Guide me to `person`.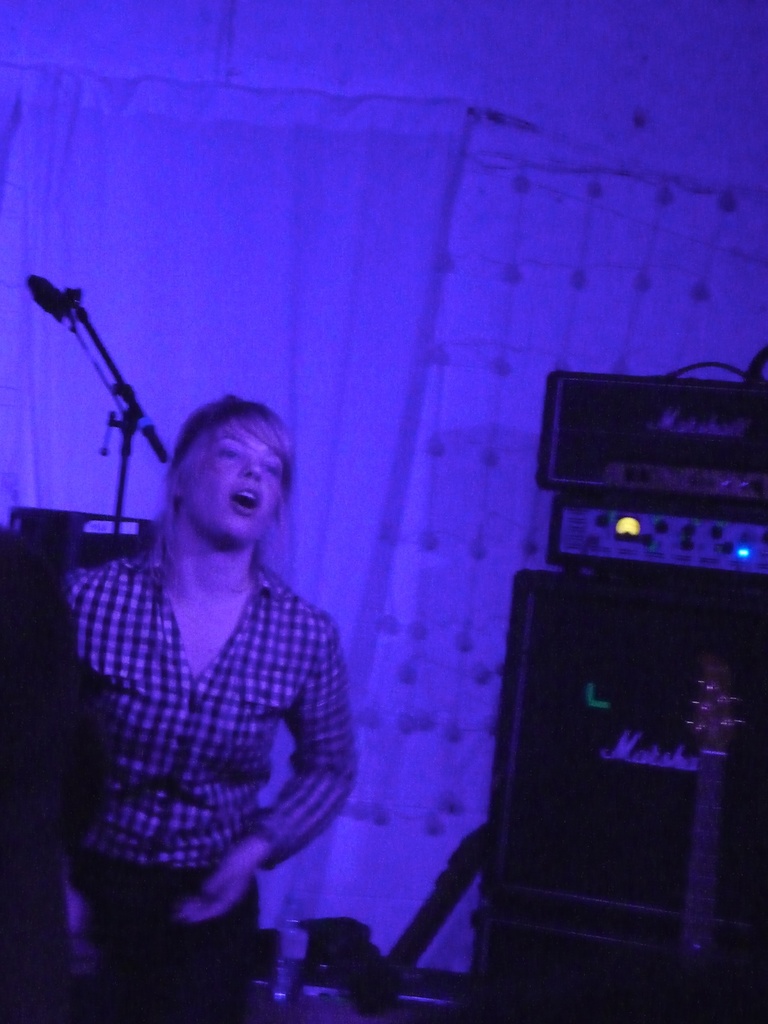
Guidance: 46:330:363:1000.
